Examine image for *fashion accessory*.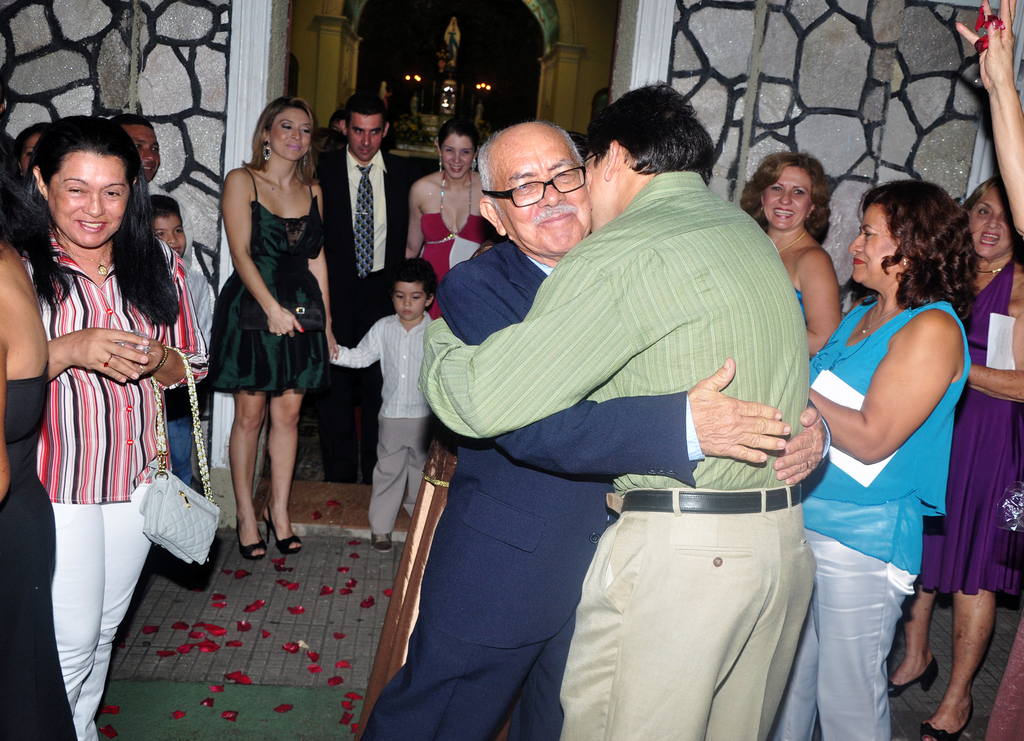
Examination result: x1=237, y1=298, x2=326, y2=332.
